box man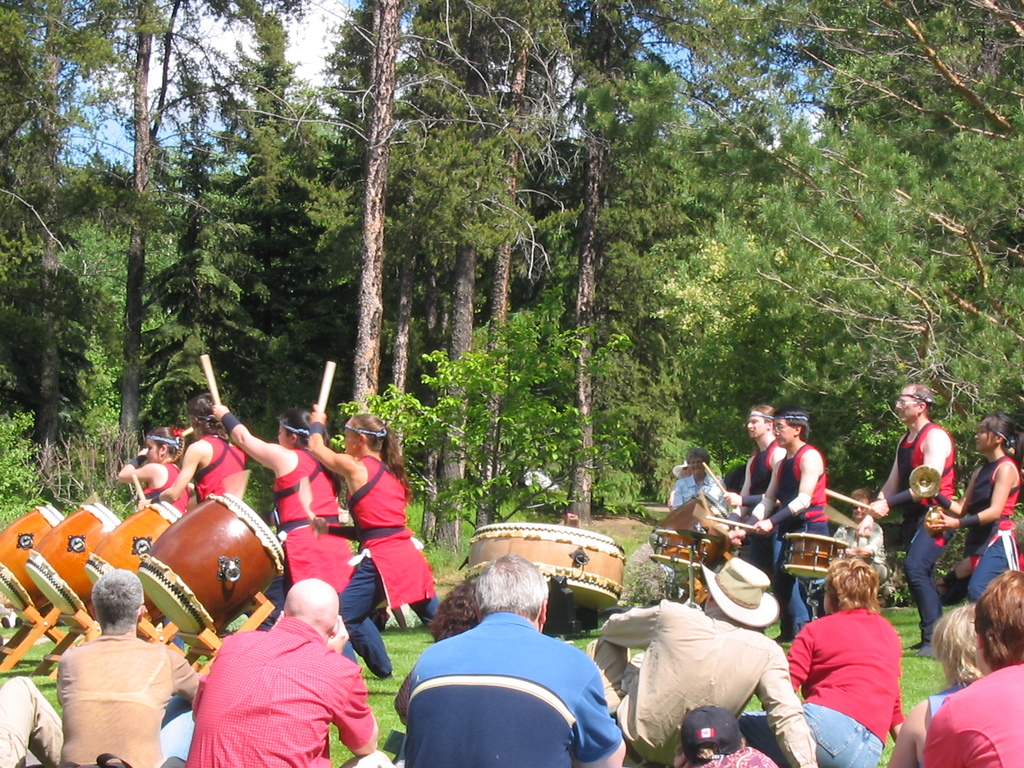
[x1=586, y1=459, x2=816, y2=767]
